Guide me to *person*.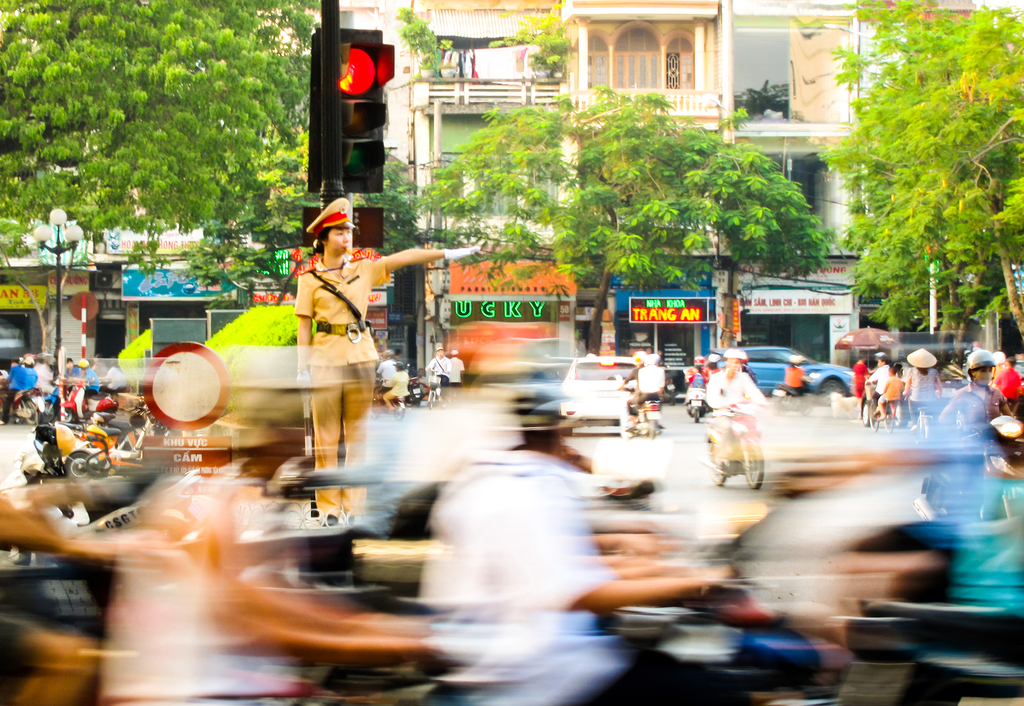
Guidance: 901/370/932/422.
